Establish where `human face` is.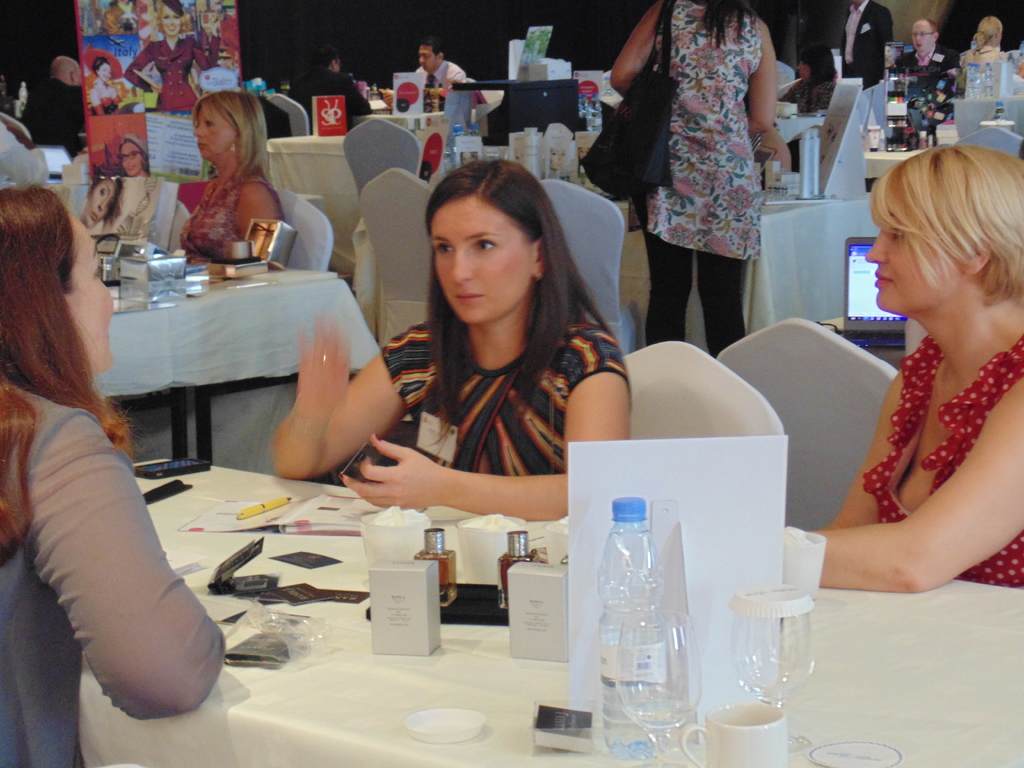
Established at crop(120, 141, 140, 175).
